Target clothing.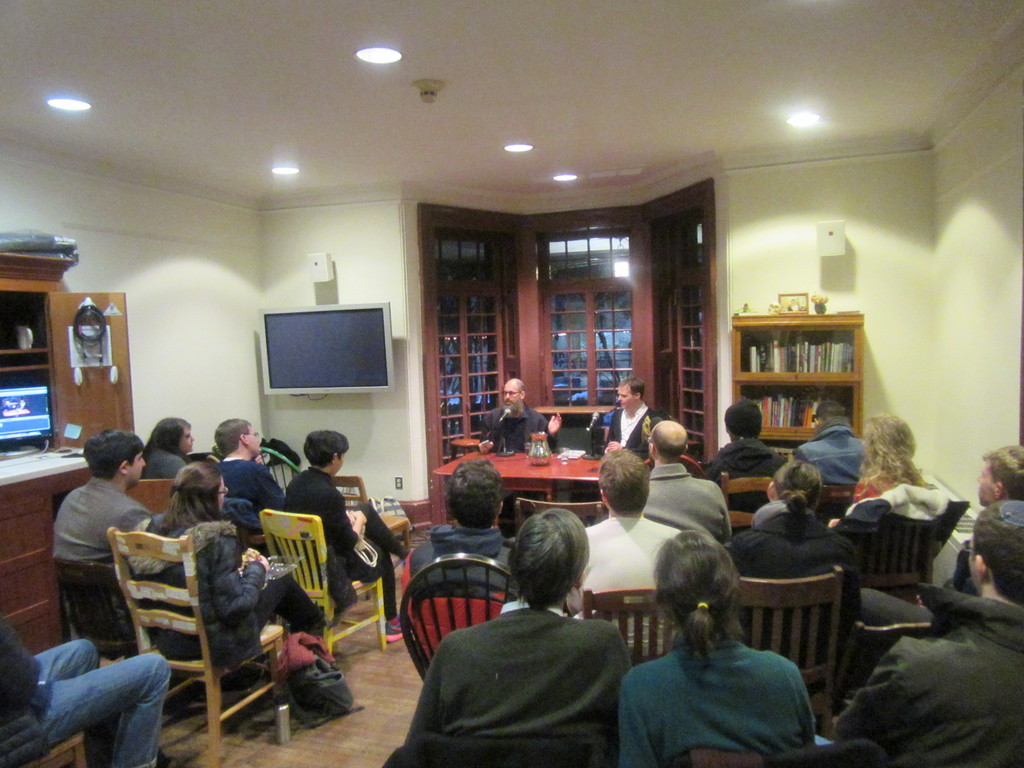
Target region: bbox(137, 444, 189, 479).
